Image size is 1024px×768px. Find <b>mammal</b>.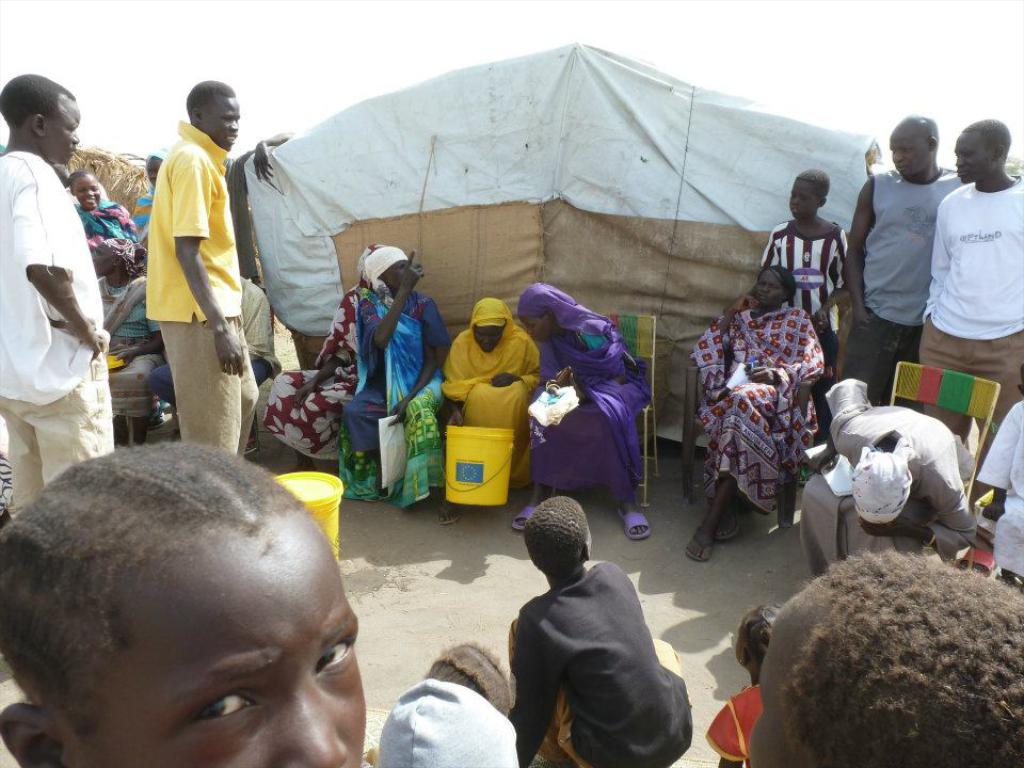
974 363 1023 577.
